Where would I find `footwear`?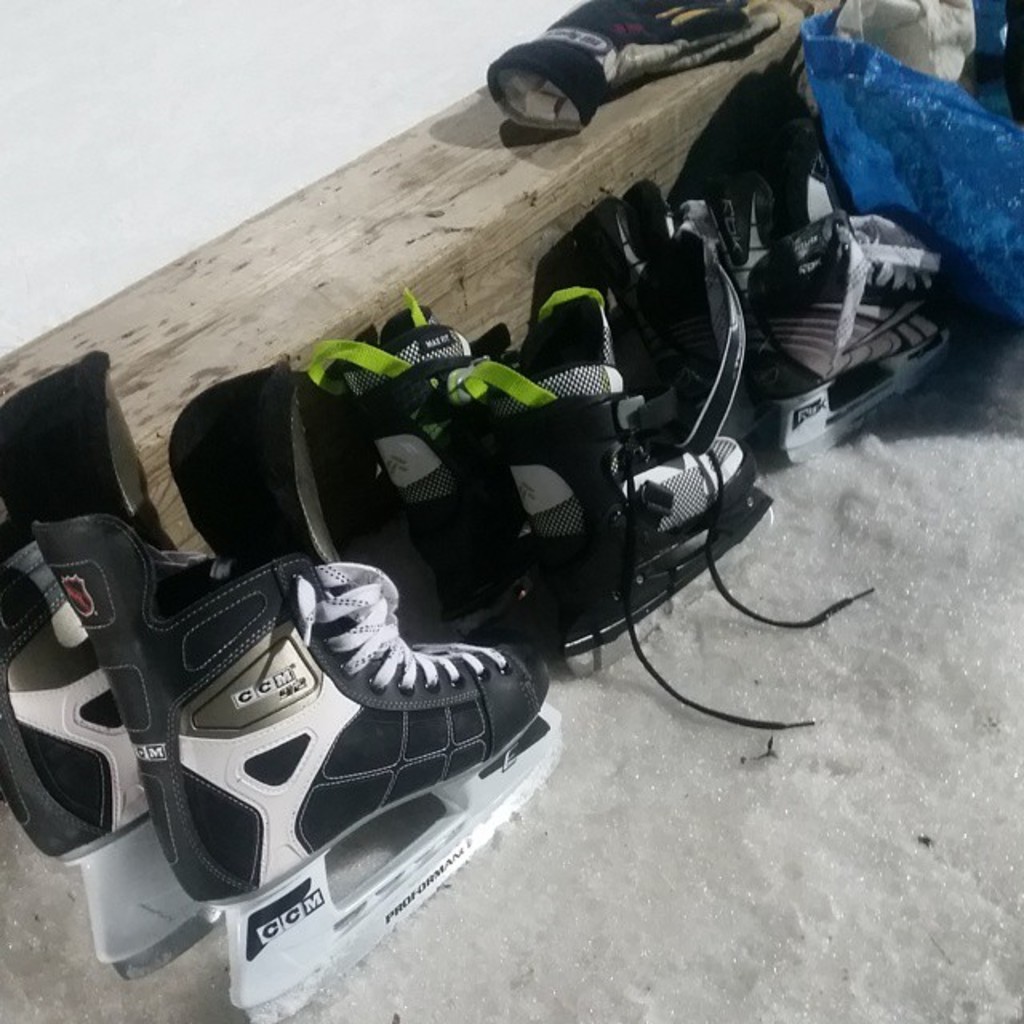
At box(29, 474, 584, 1005).
